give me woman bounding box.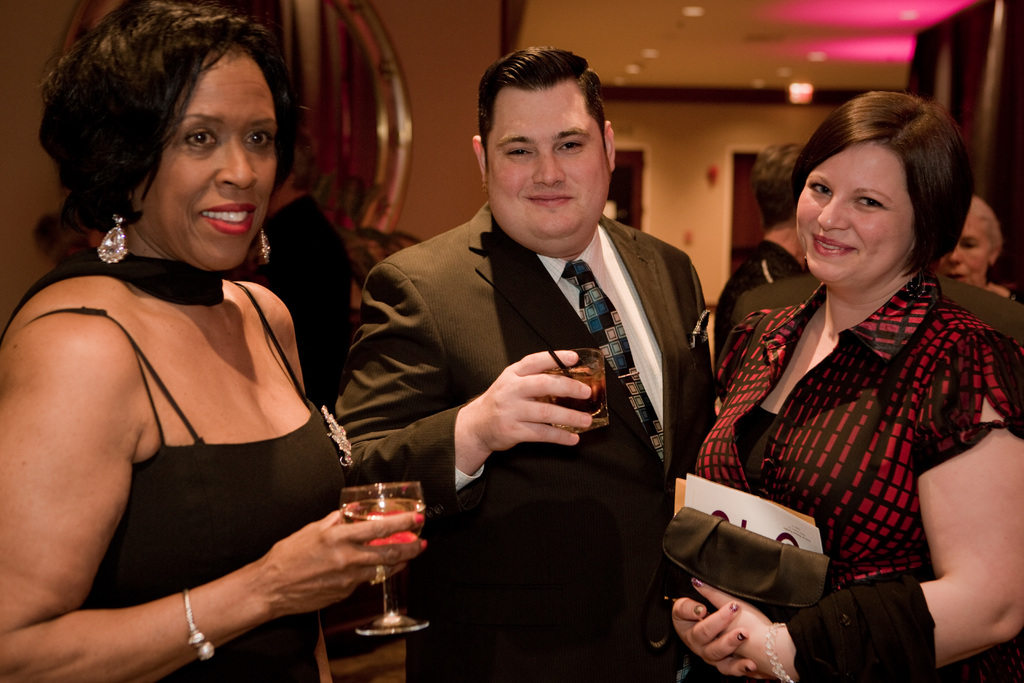
rect(657, 97, 1018, 682).
